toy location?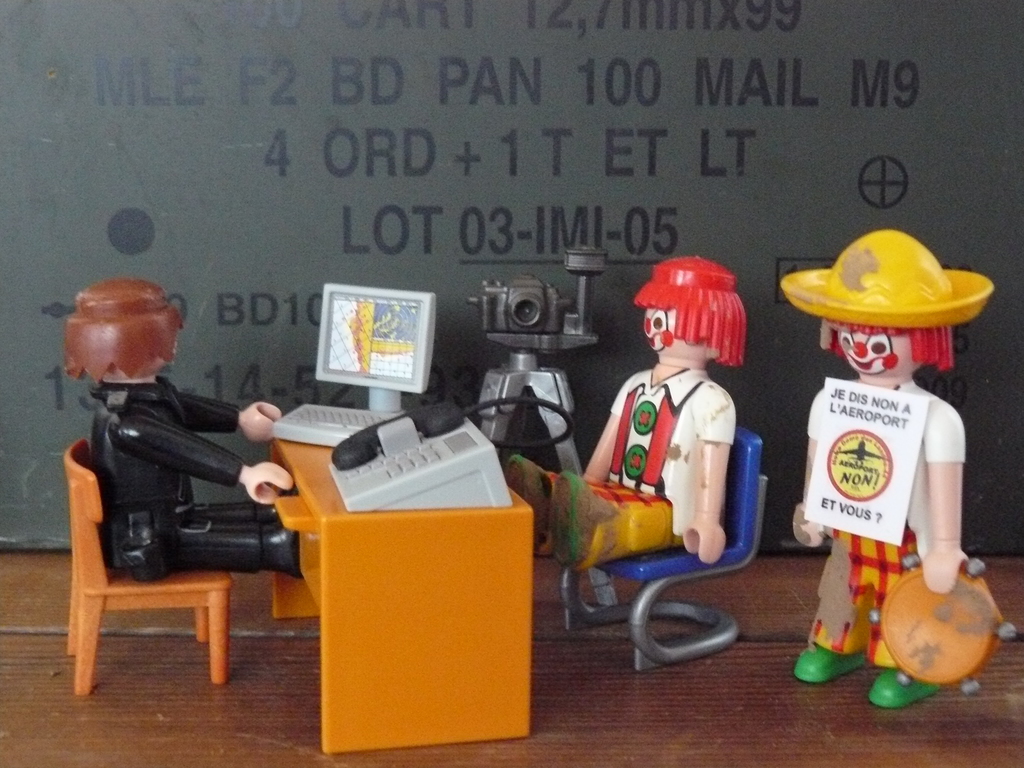
bbox=[773, 180, 1009, 686]
